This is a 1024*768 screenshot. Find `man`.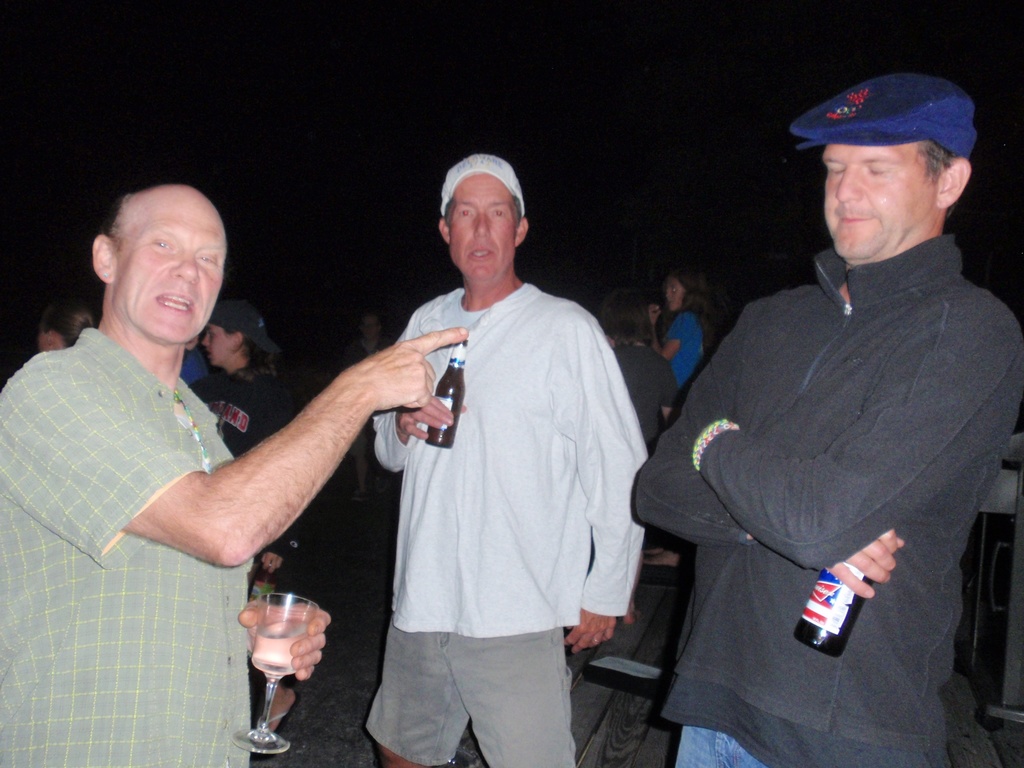
Bounding box: BBox(367, 152, 652, 767).
